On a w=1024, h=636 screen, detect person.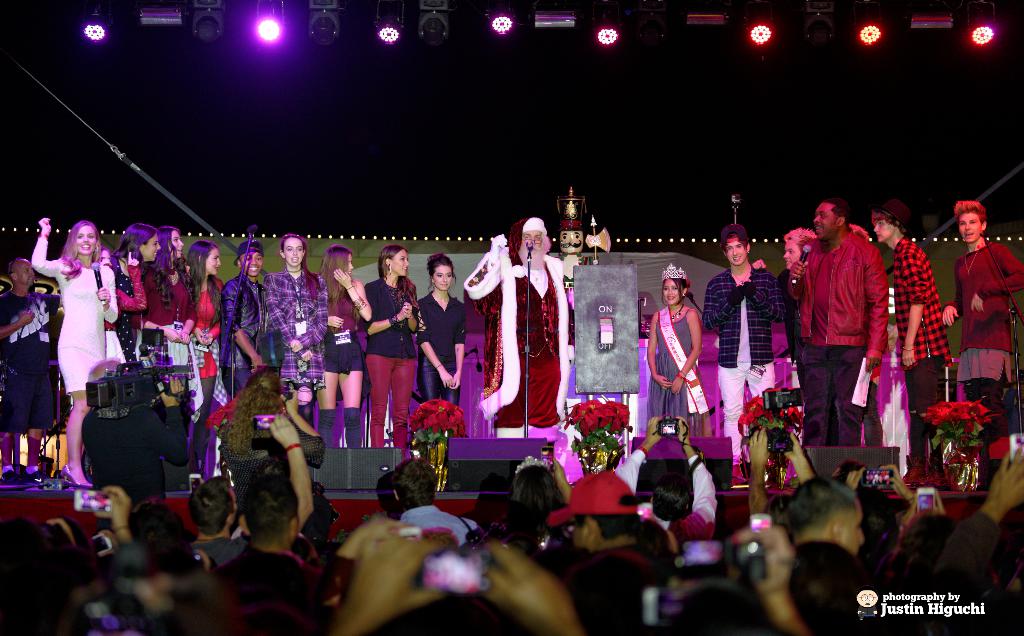
[171,231,223,469].
